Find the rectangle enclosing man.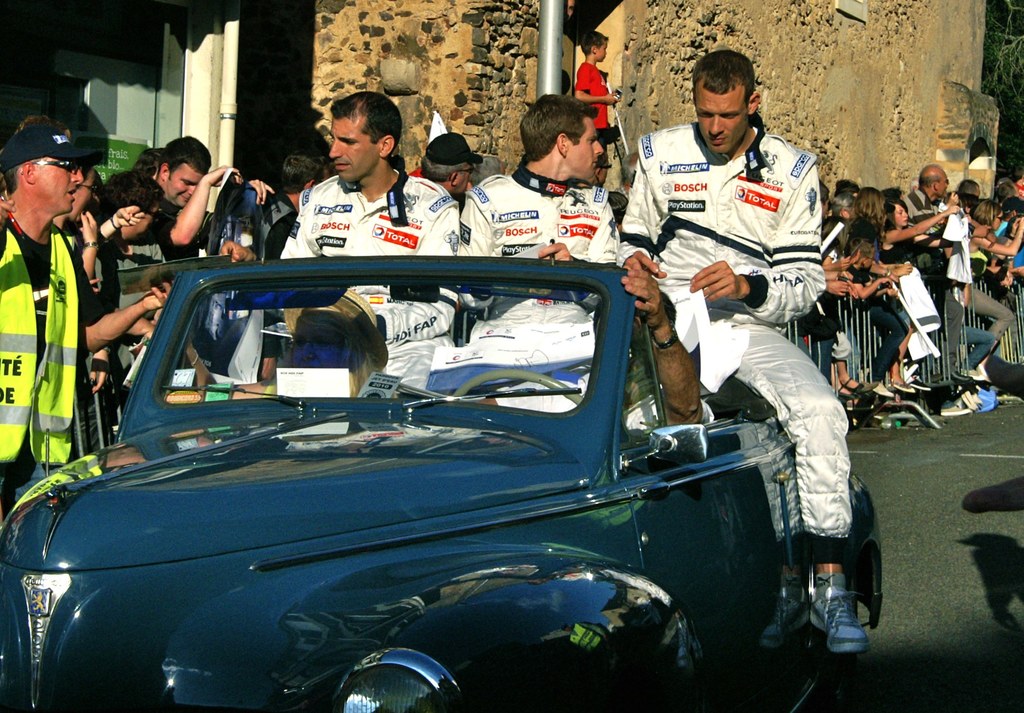
[902, 164, 959, 274].
